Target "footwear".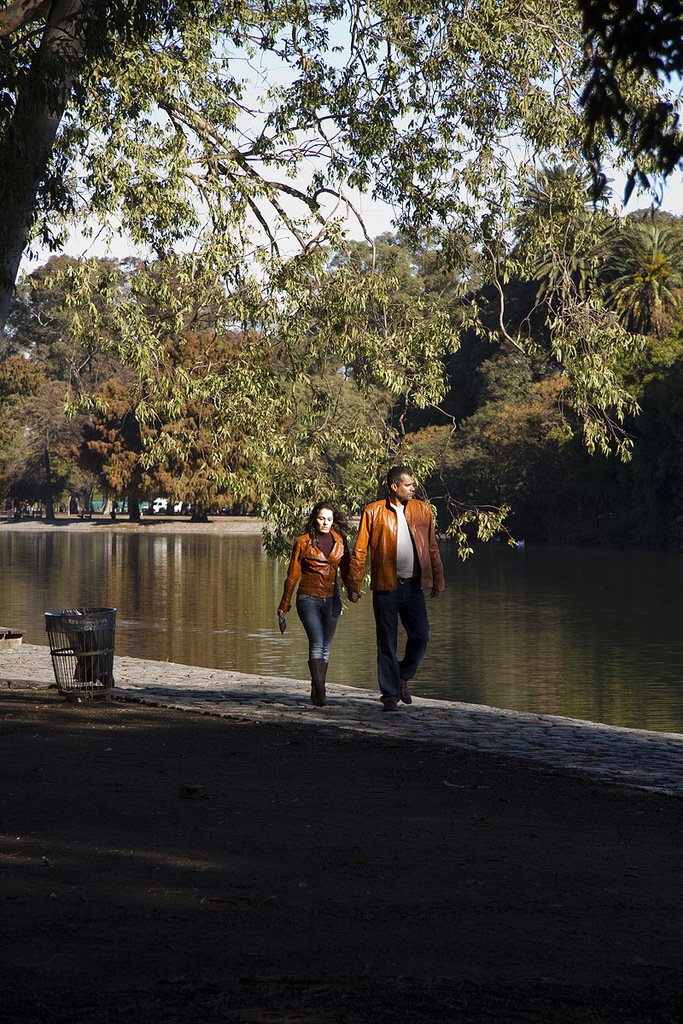
Target region: [388, 656, 411, 707].
